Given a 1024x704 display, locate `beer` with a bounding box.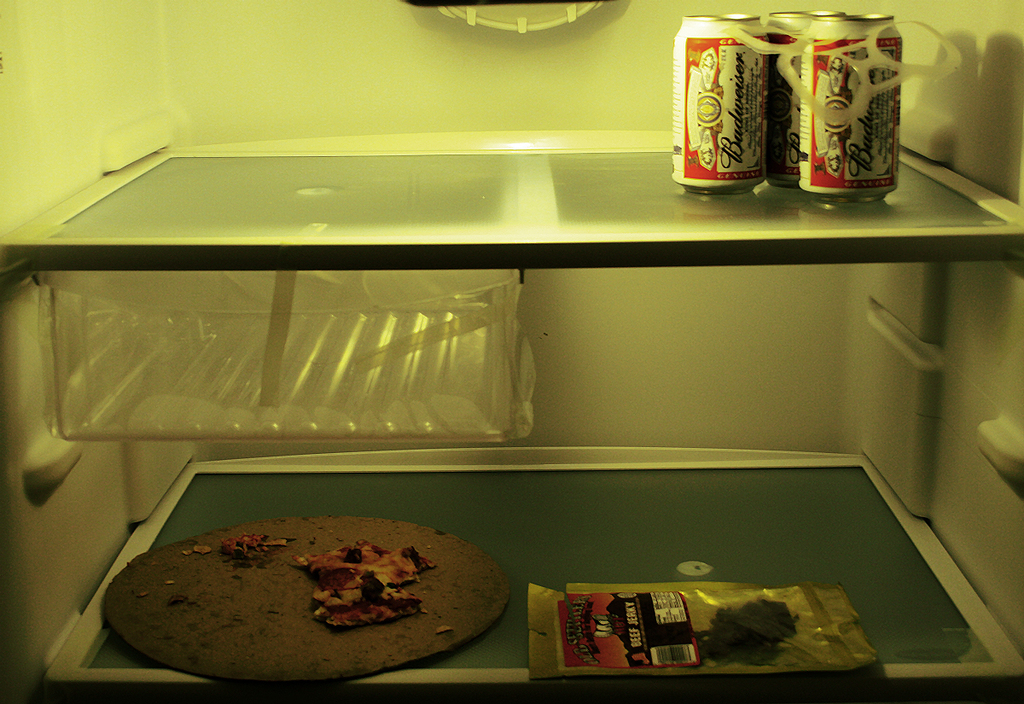
Located: bbox=[761, 0, 847, 211].
